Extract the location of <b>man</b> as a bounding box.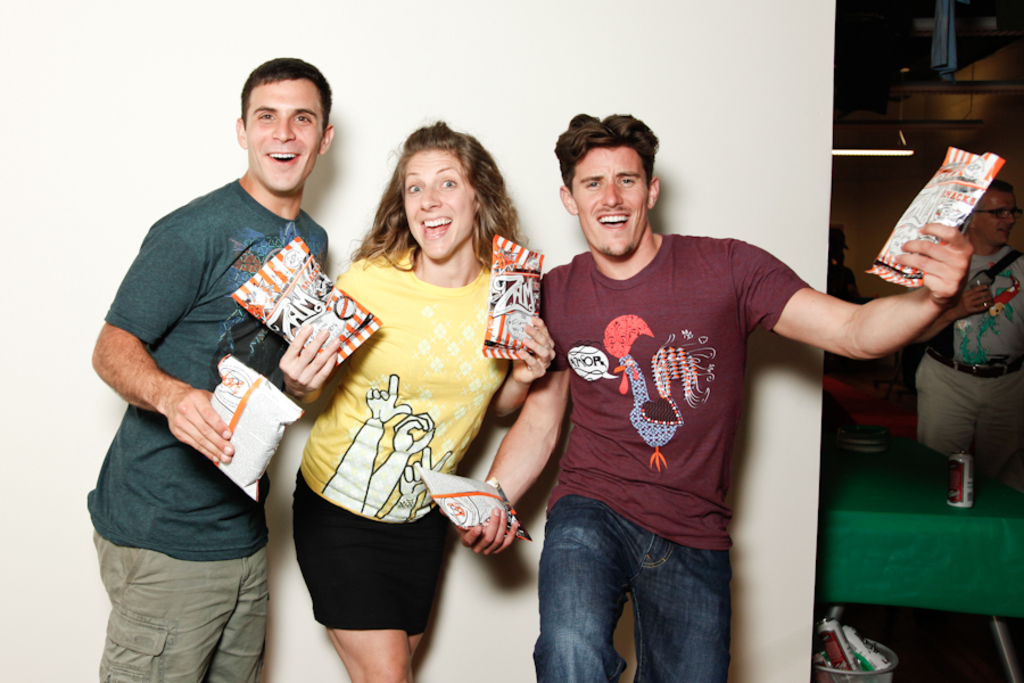
BBox(911, 171, 1023, 459).
